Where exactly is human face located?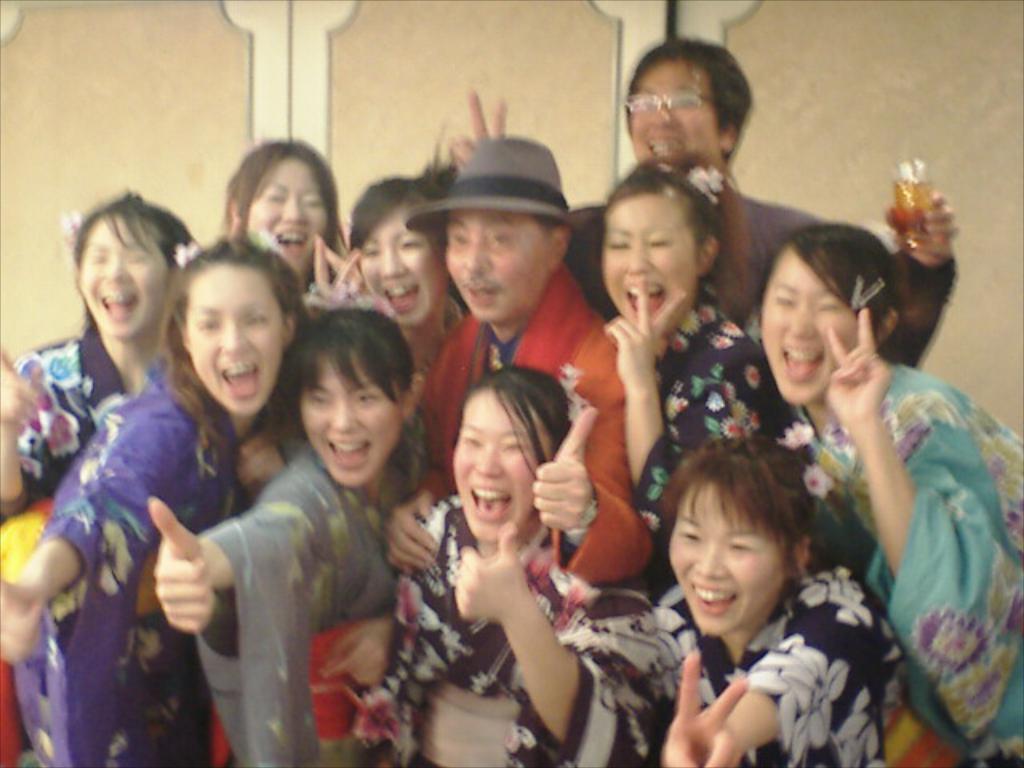
Its bounding box is 445,206,549,325.
